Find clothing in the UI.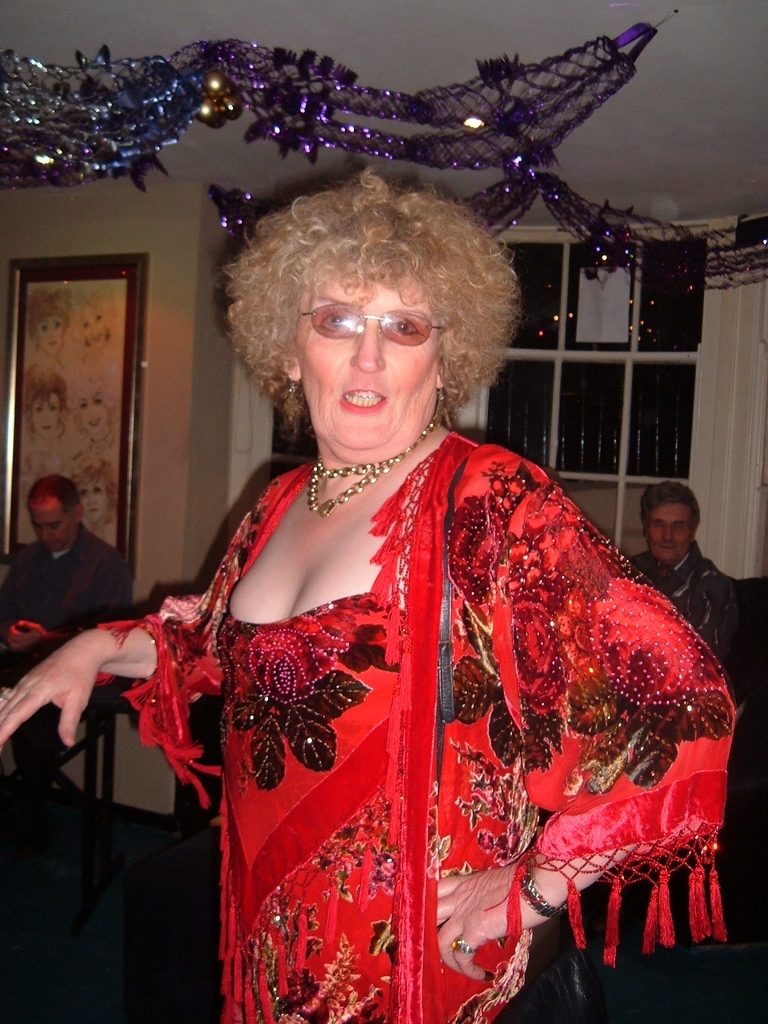
UI element at [138, 437, 686, 988].
